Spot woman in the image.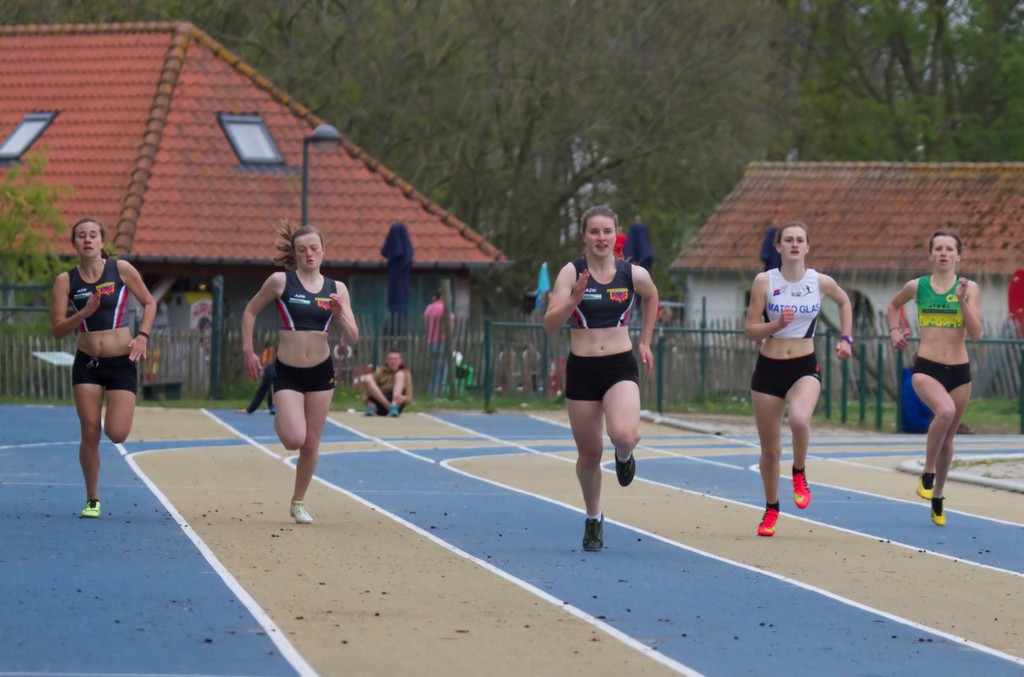
woman found at [left=547, top=210, right=661, bottom=547].
